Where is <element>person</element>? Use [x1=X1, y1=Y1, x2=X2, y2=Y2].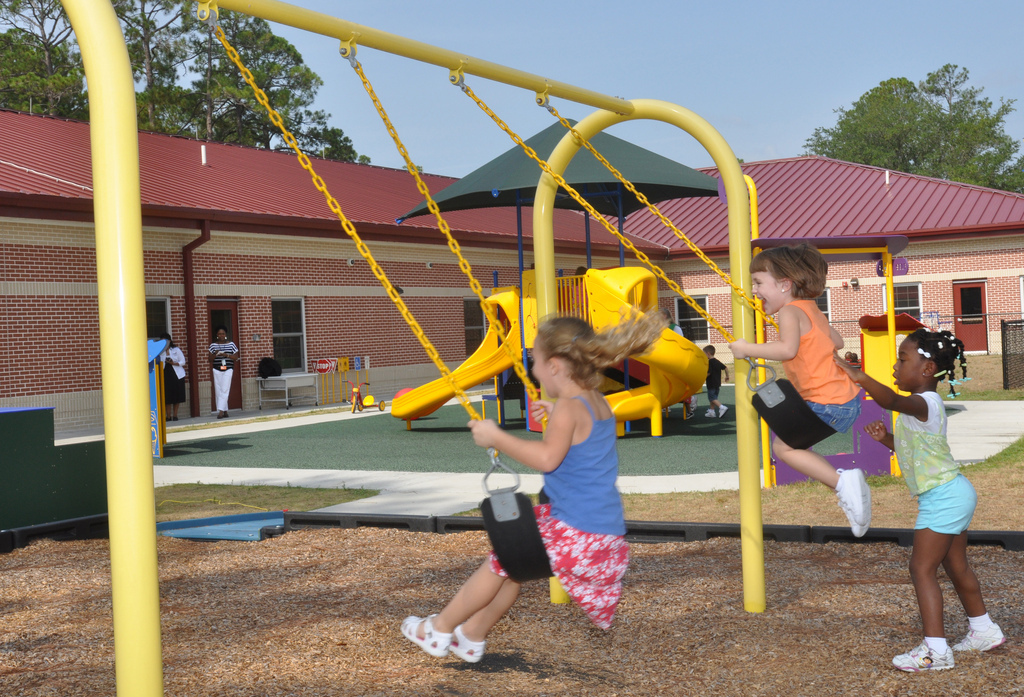
[x1=755, y1=239, x2=871, y2=535].
